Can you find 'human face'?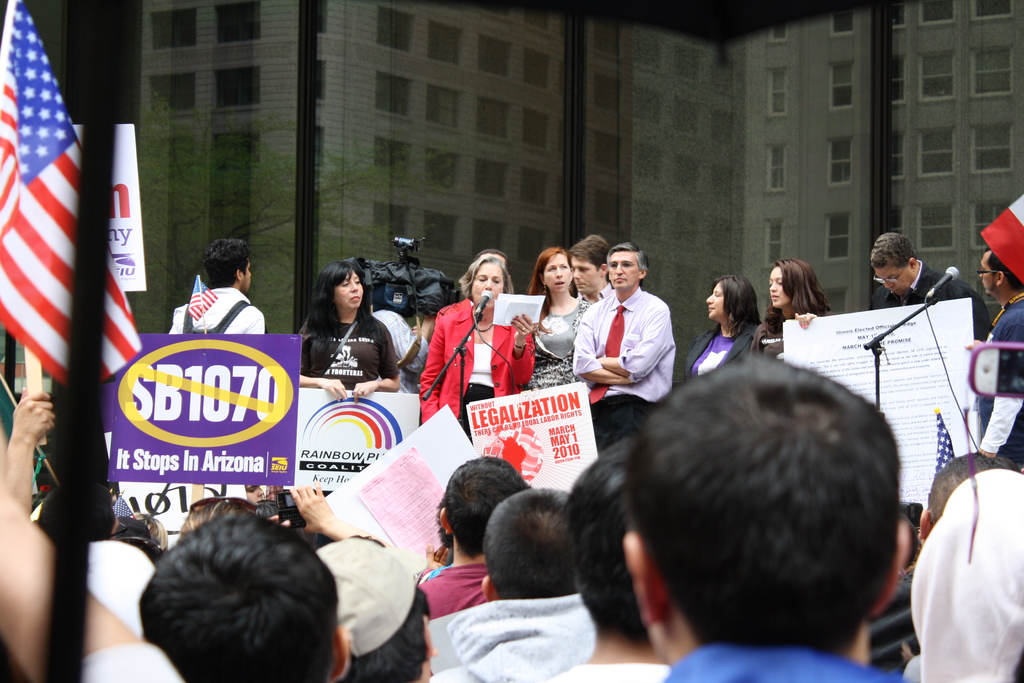
Yes, bounding box: 471:263:508:311.
